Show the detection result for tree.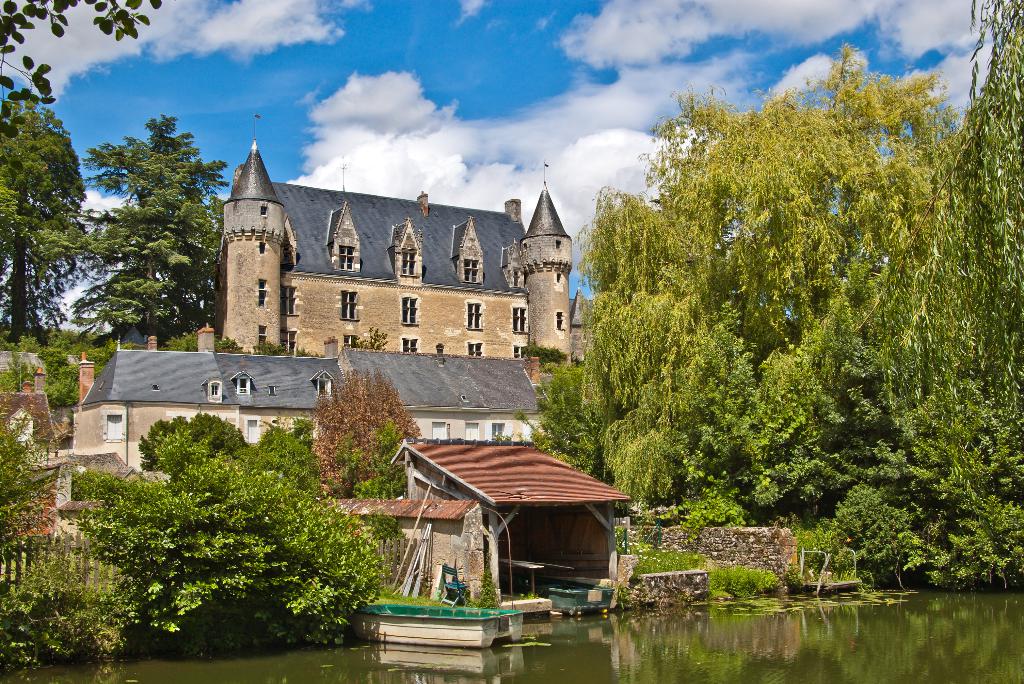
Rect(0, 95, 85, 345).
